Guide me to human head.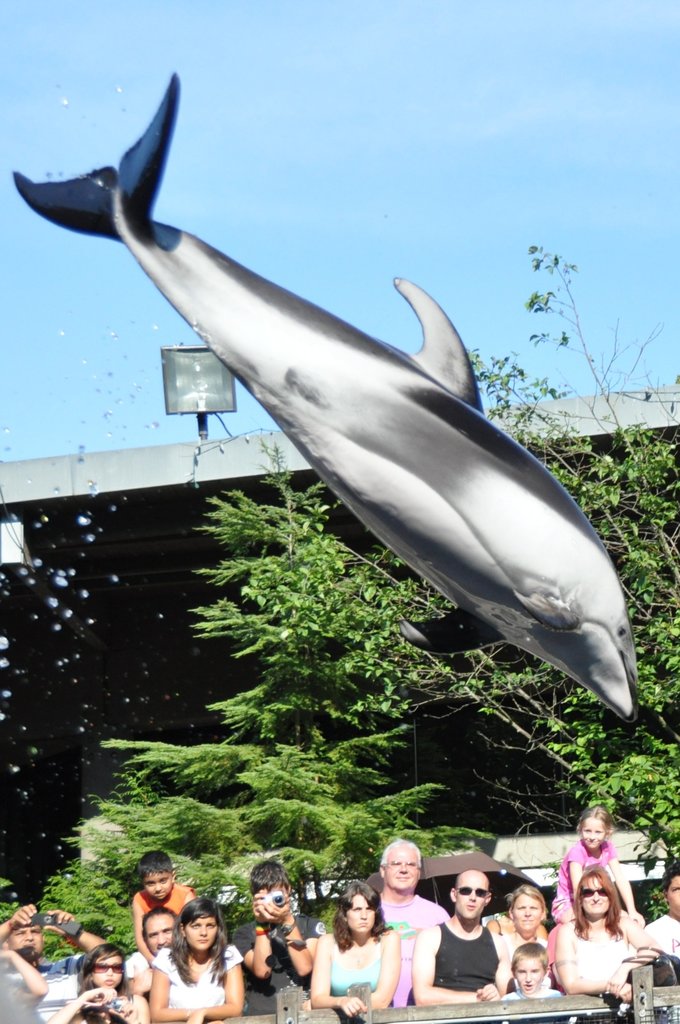
Guidance: [565,867,626,914].
